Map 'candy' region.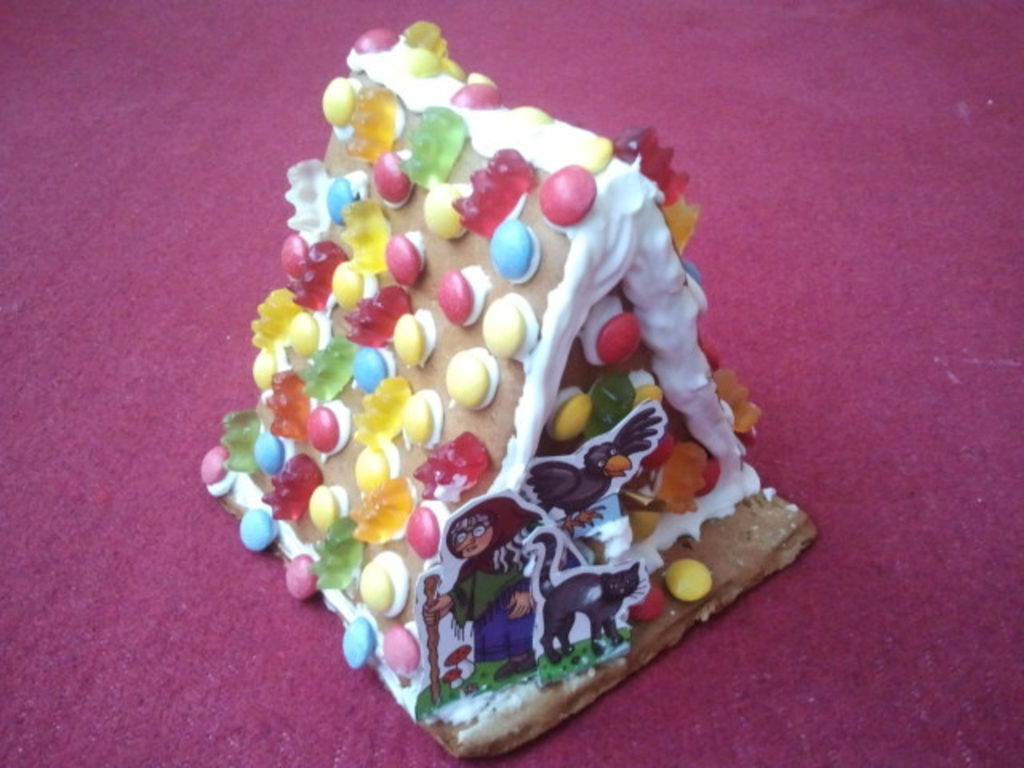
Mapped to BBox(400, 18, 467, 77).
